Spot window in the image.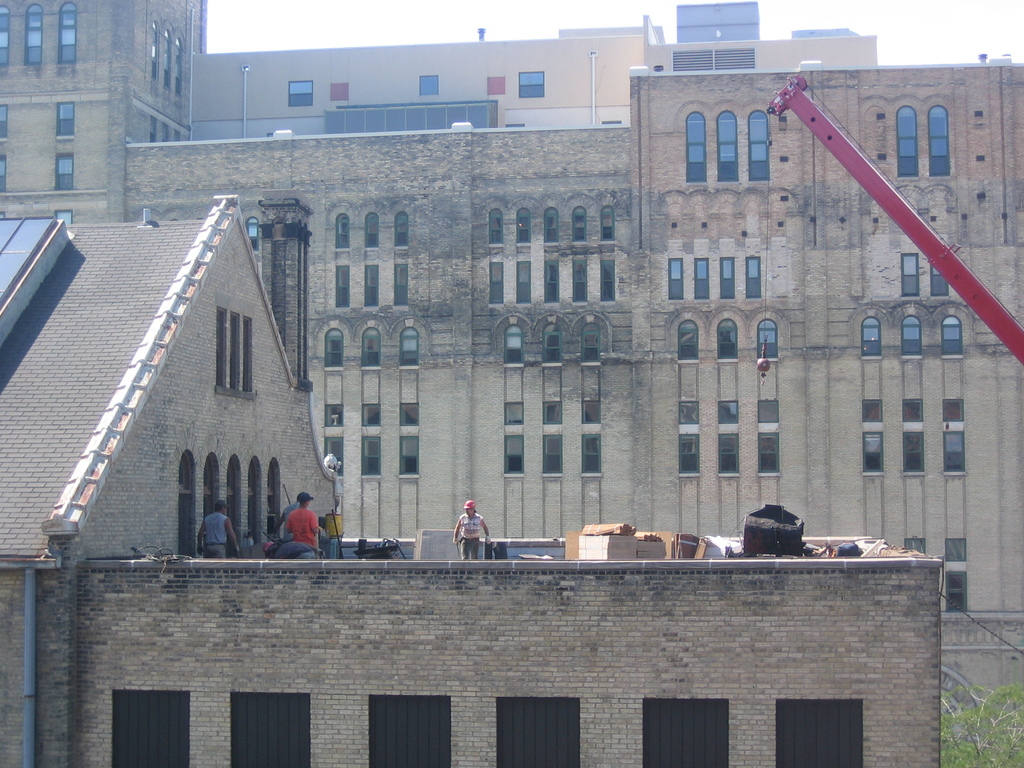
window found at detection(516, 212, 530, 246).
